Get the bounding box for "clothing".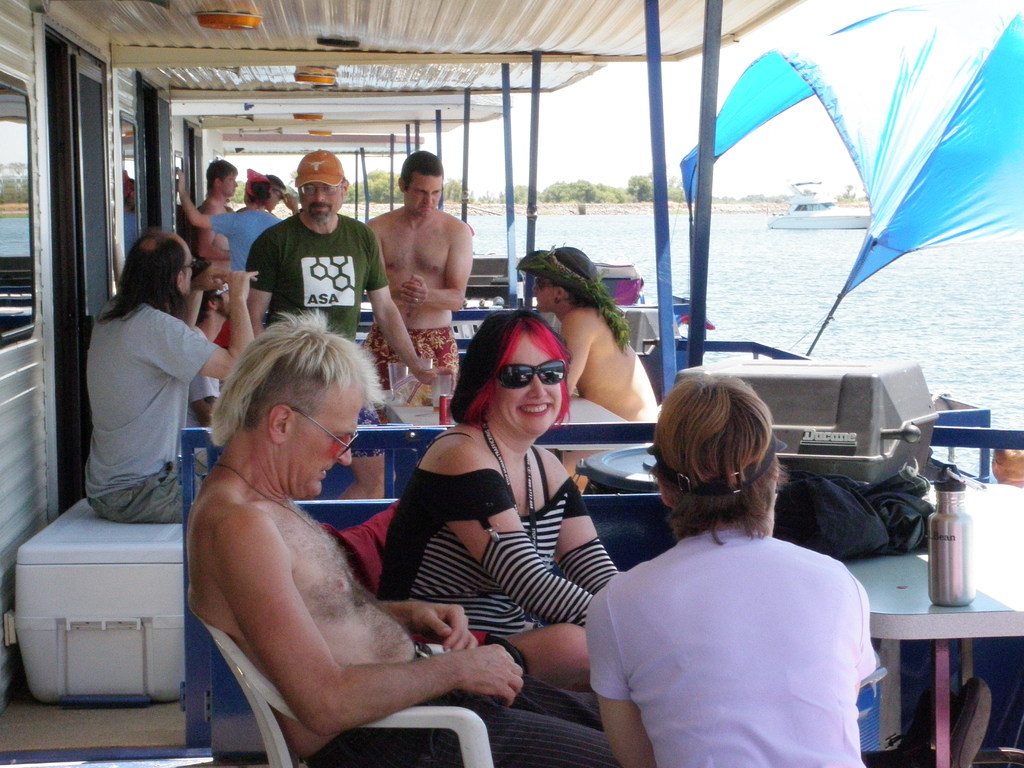
<region>83, 301, 221, 533</region>.
